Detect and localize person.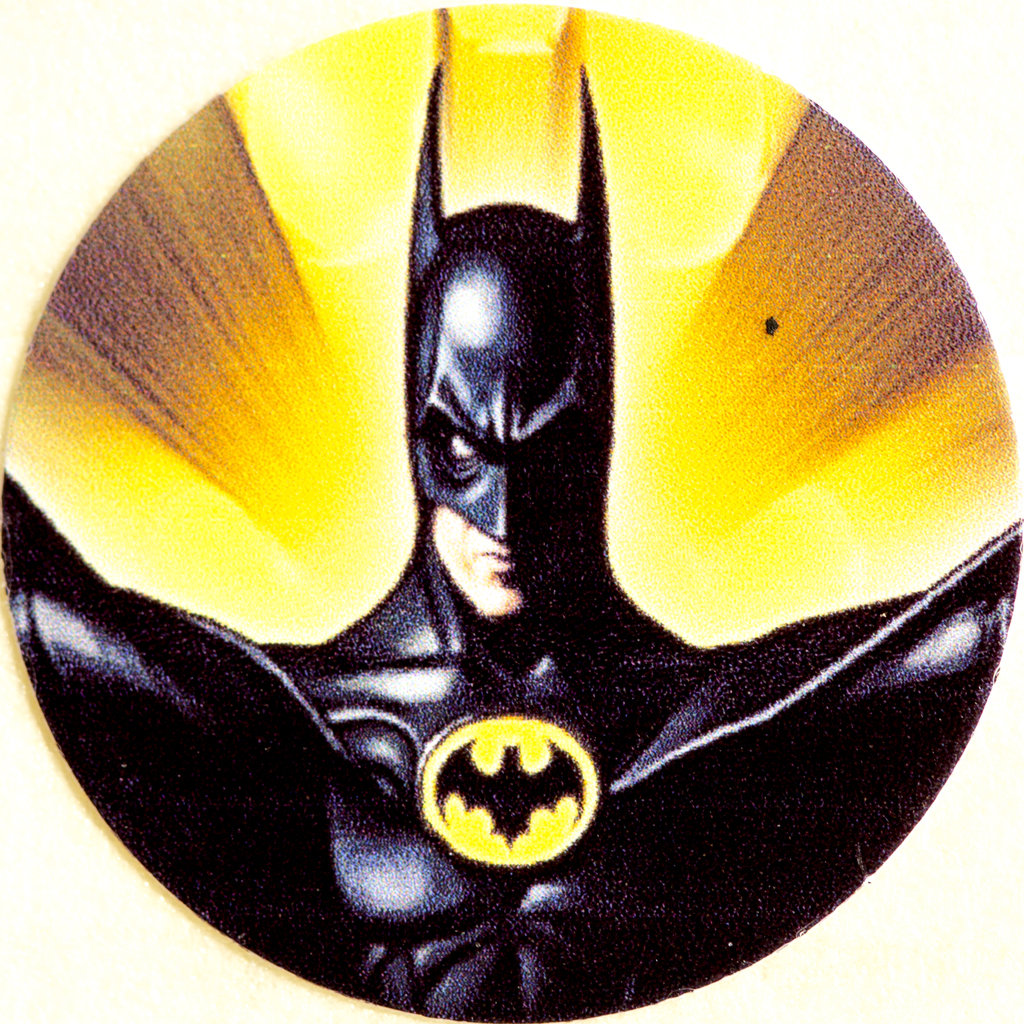
Localized at 0:0:1011:1023.
